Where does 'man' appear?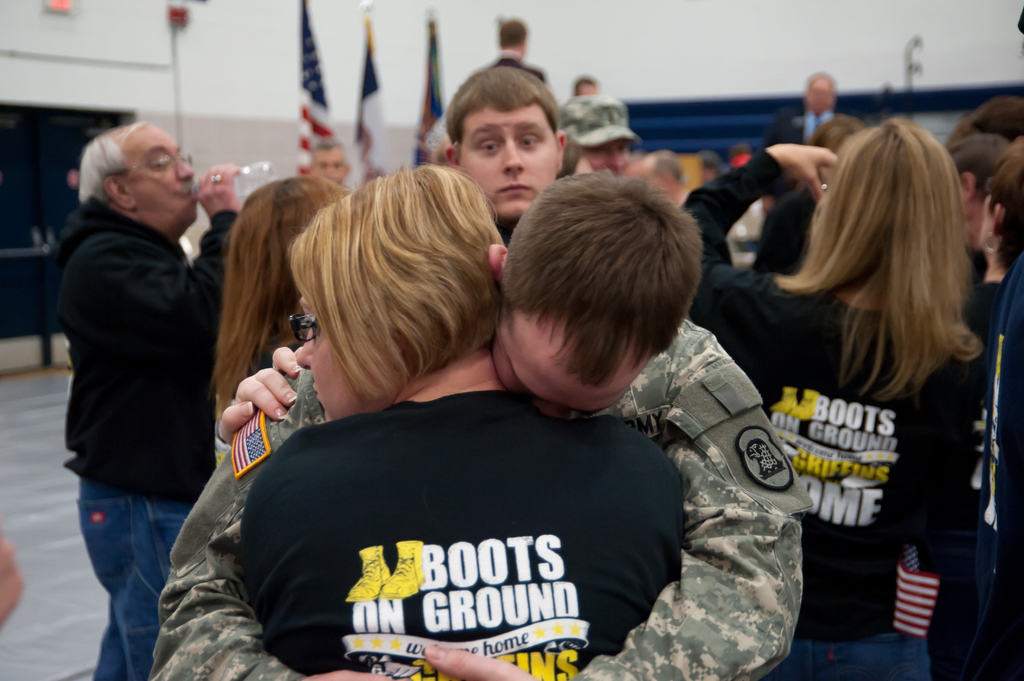
Appears at x1=47, y1=110, x2=255, y2=629.
